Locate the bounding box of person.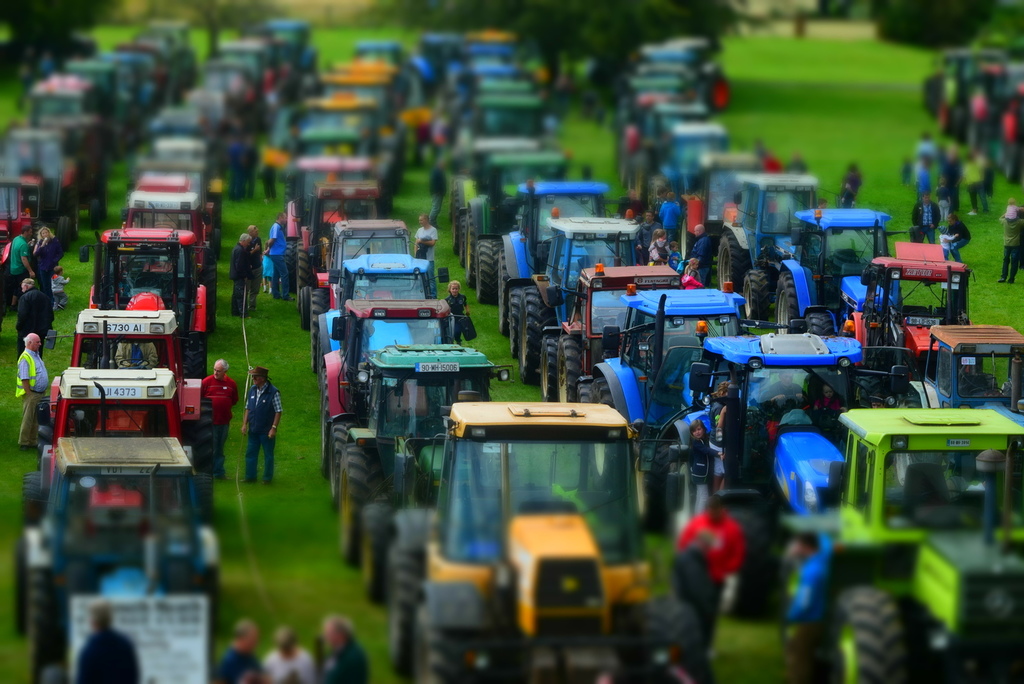
Bounding box: locate(428, 162, 446, 219).
